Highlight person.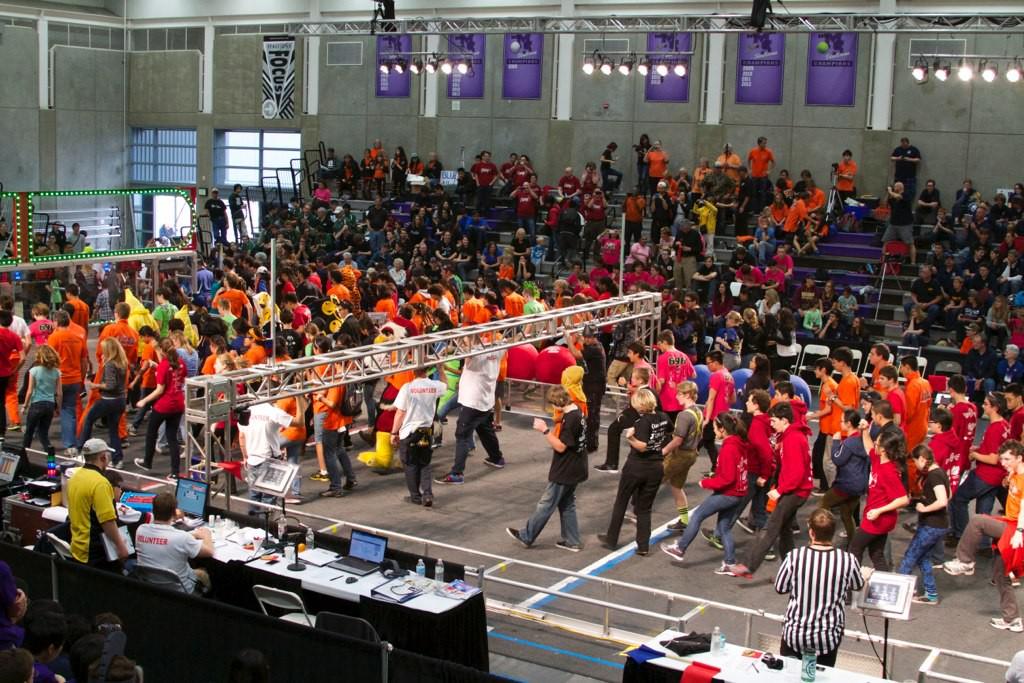
Highlighted region: <box>592,222,622,266</box>.
